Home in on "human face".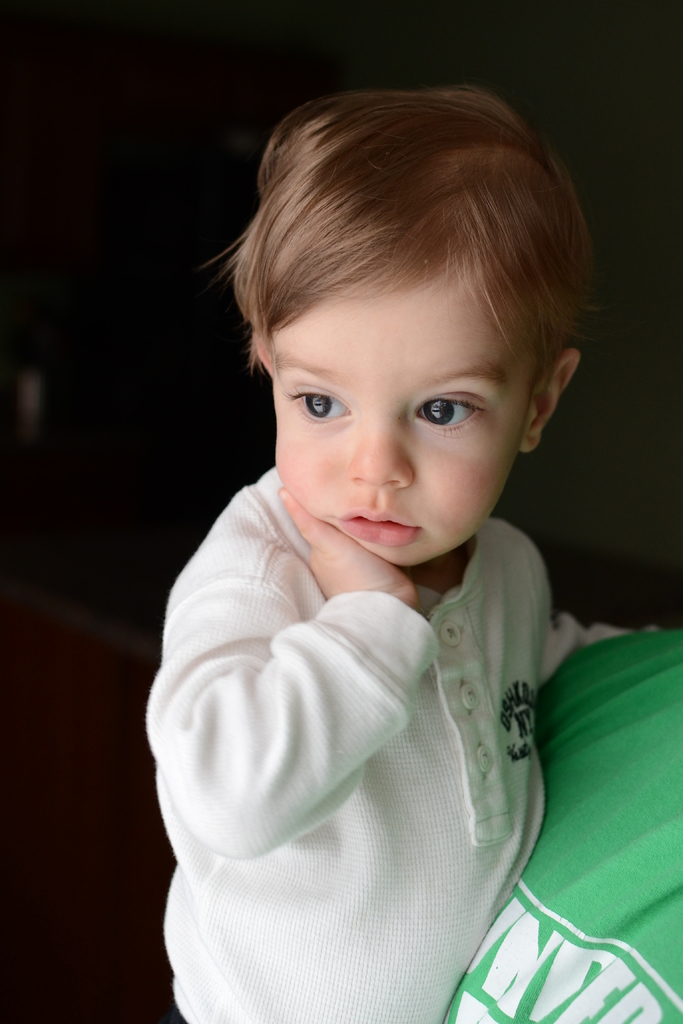
Homed in at left=274, top=275, right=532, bottom=570.
